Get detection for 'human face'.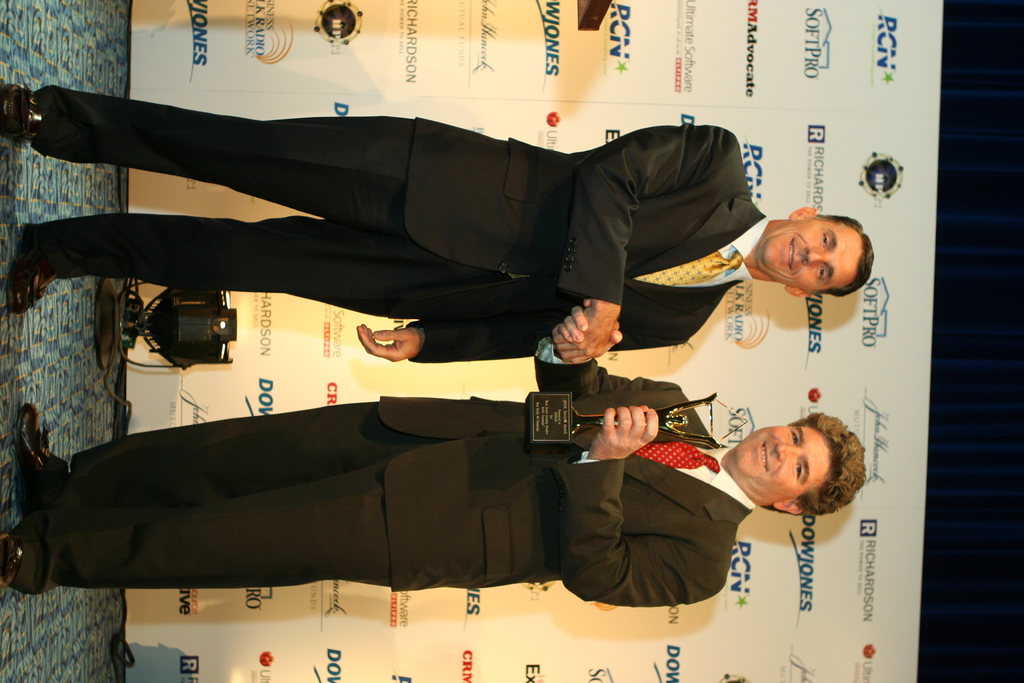
Detection: (734,424,829,495).
